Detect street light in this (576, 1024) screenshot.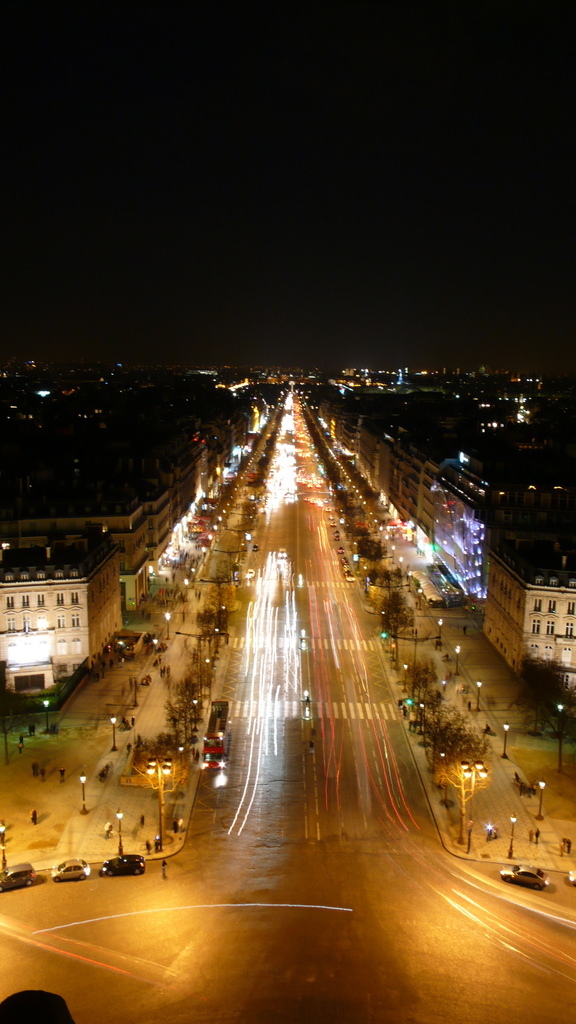
Detection: (left=198, top=544, right=204, bottom=560).
